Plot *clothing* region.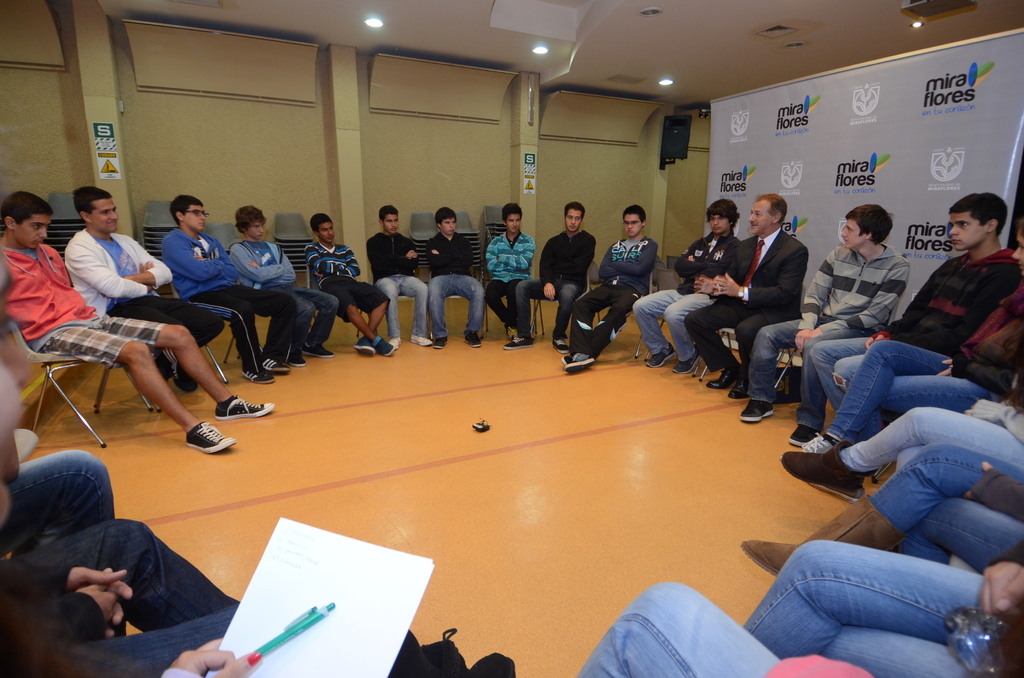
Plotted at bbox=[851, 448, 1023, 579].
